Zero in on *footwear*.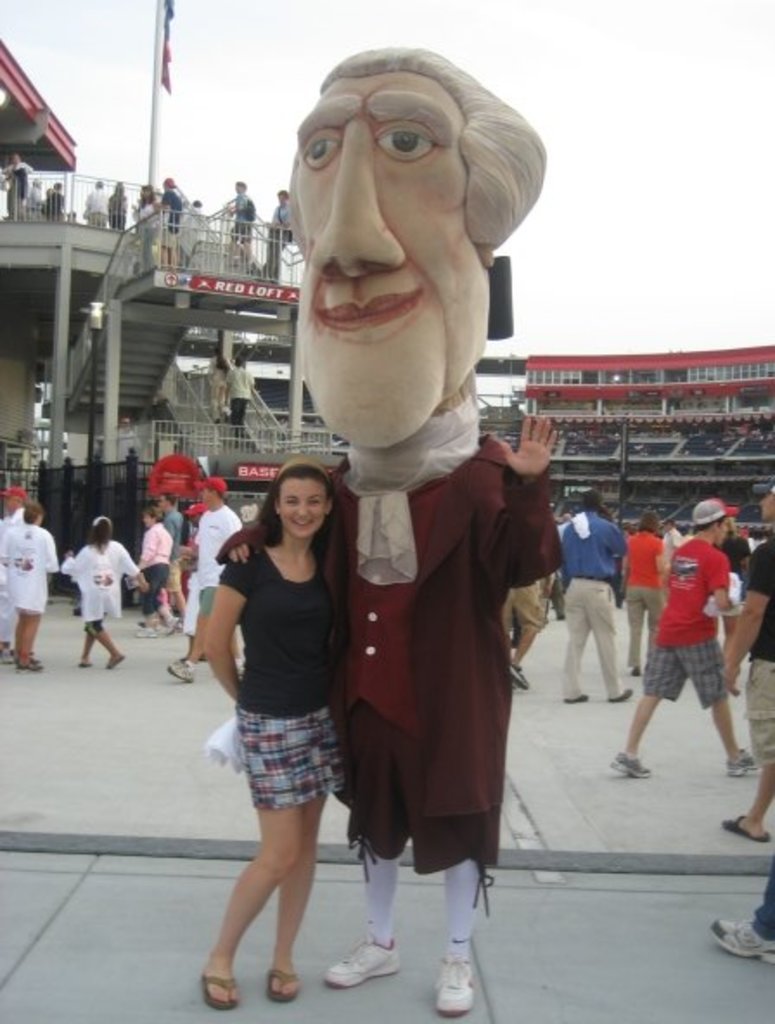
Zeroed in: rect(607, 751, 650, 777).
